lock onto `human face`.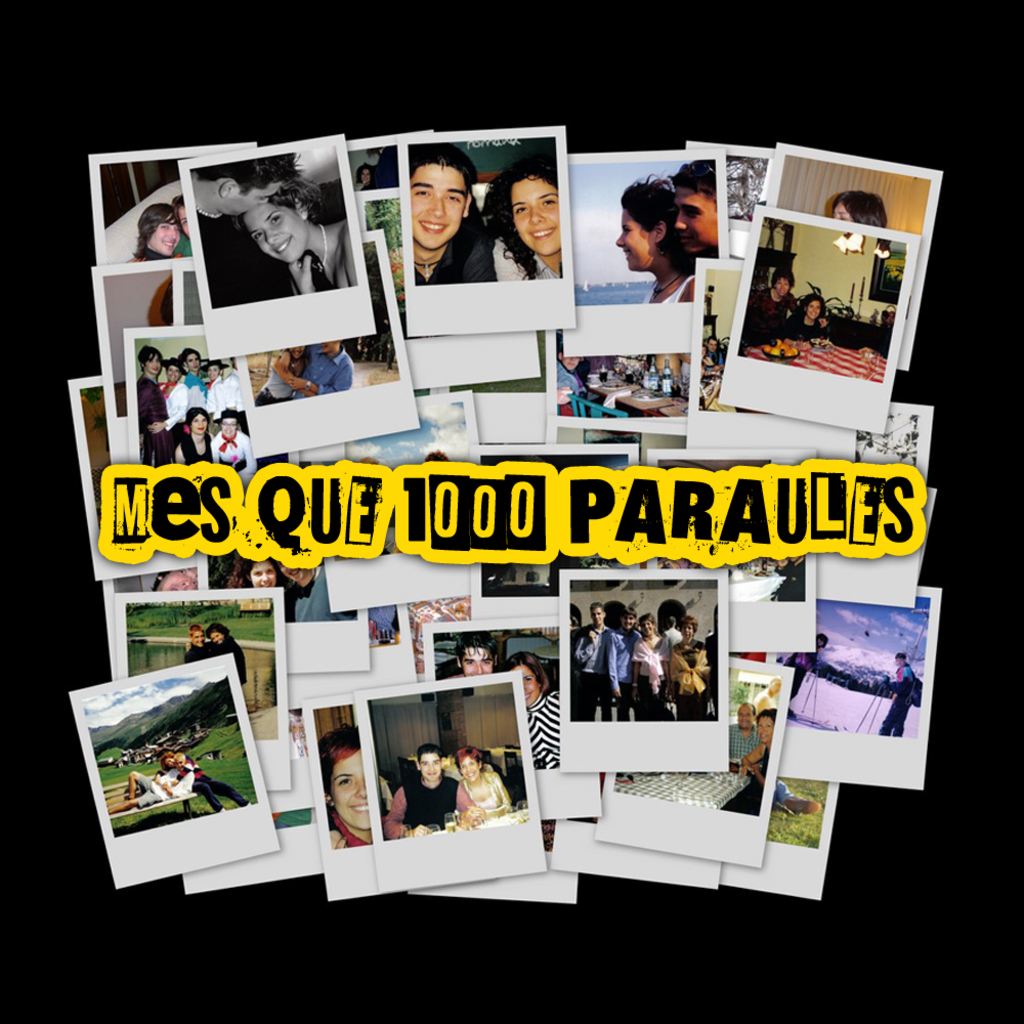
Locked: 208,628,229,645.
